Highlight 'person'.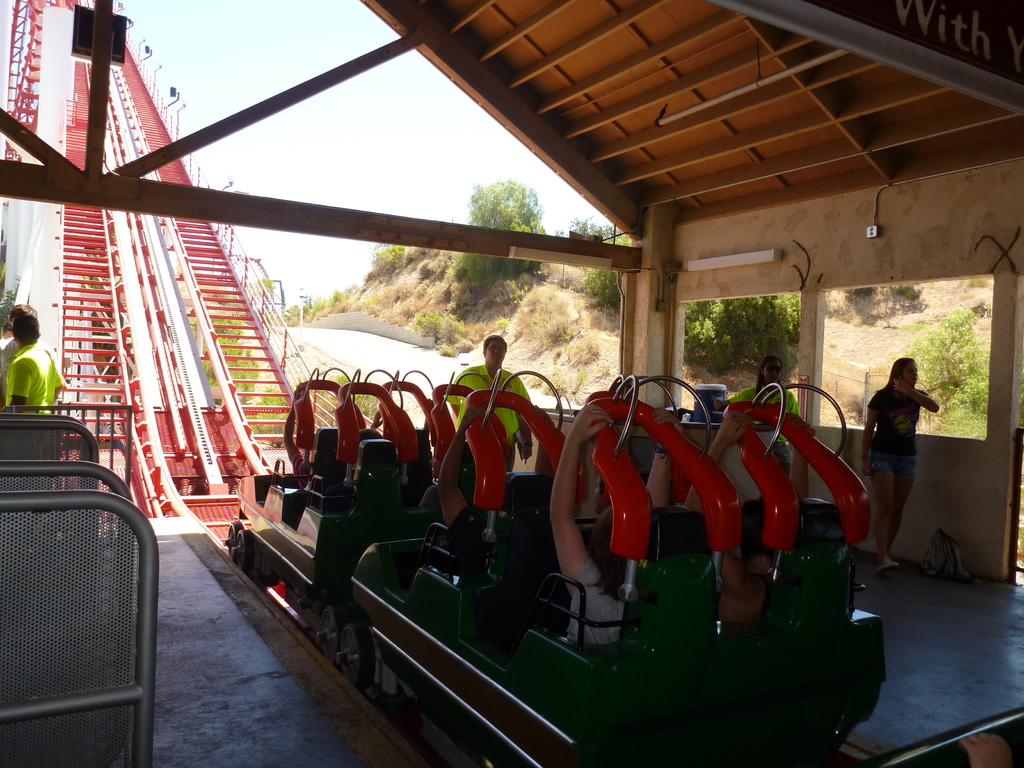
Highlighted region: crop(0, 307, 67, 466).
